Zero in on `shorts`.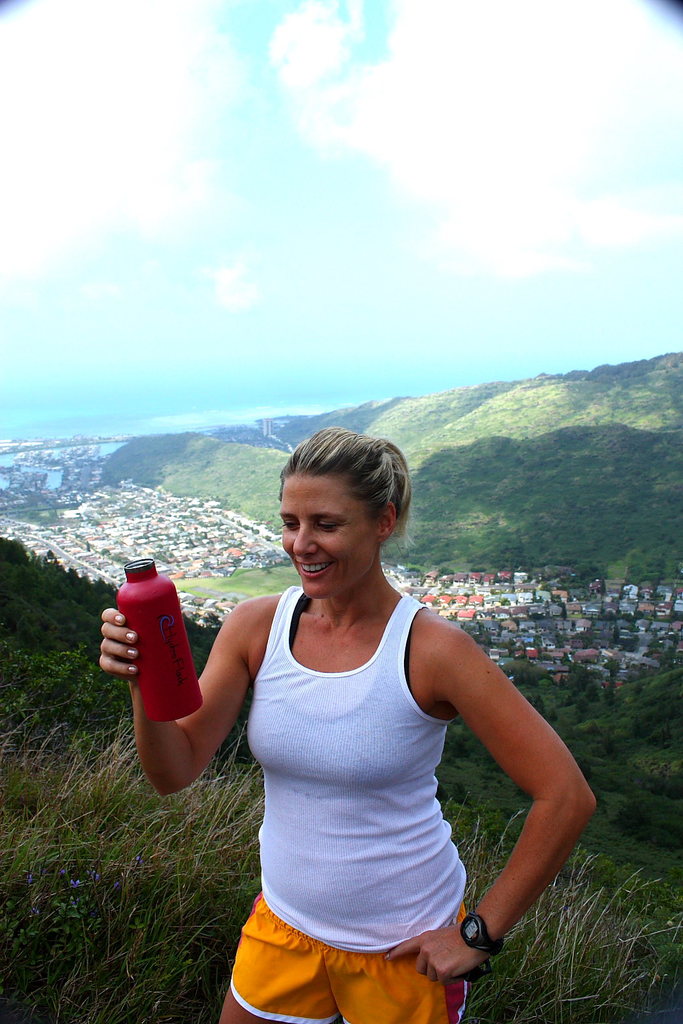
Zeroed in: pyautogui.locateOnScreen(218, 914, 481, 1009).
